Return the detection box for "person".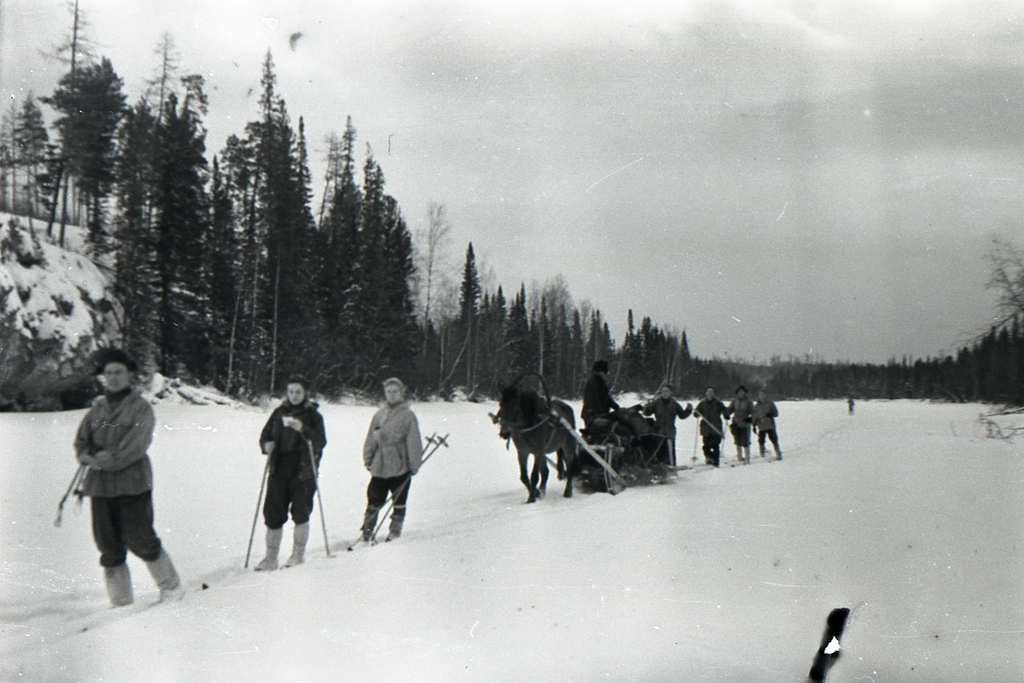
rect(72, 349, 177, 613).
